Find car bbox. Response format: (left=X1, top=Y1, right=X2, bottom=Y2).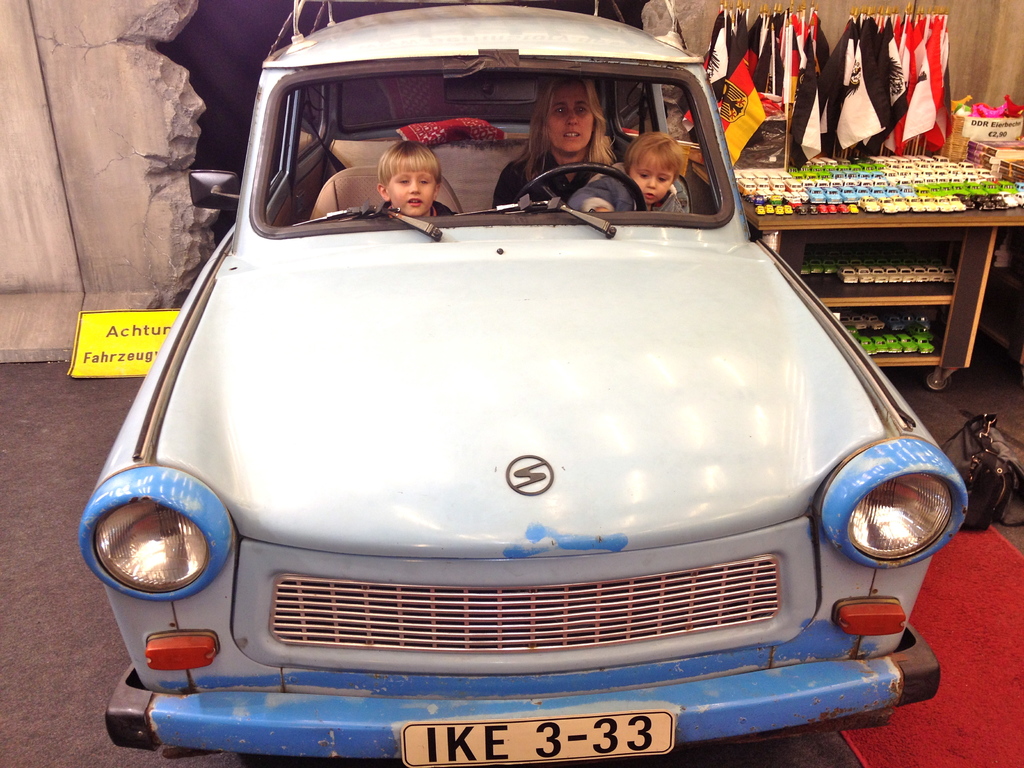
(left=64, top=31, right=957, bottom=763).
